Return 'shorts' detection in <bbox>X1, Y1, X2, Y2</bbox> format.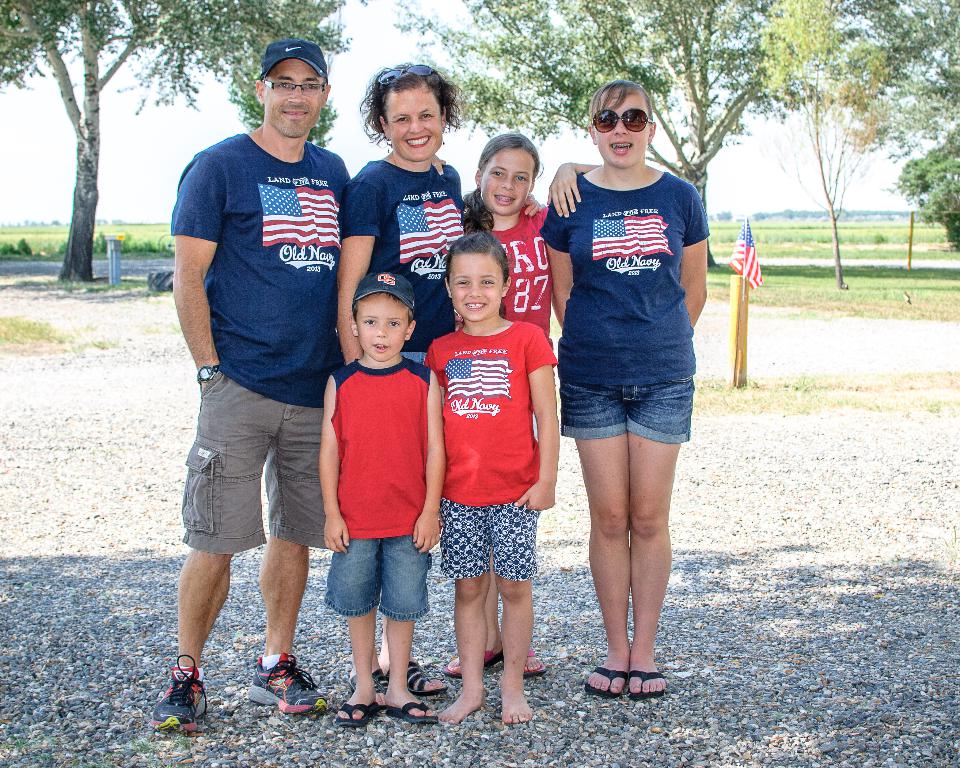
<bbox>558, 380, 697, 439</bbox>.
